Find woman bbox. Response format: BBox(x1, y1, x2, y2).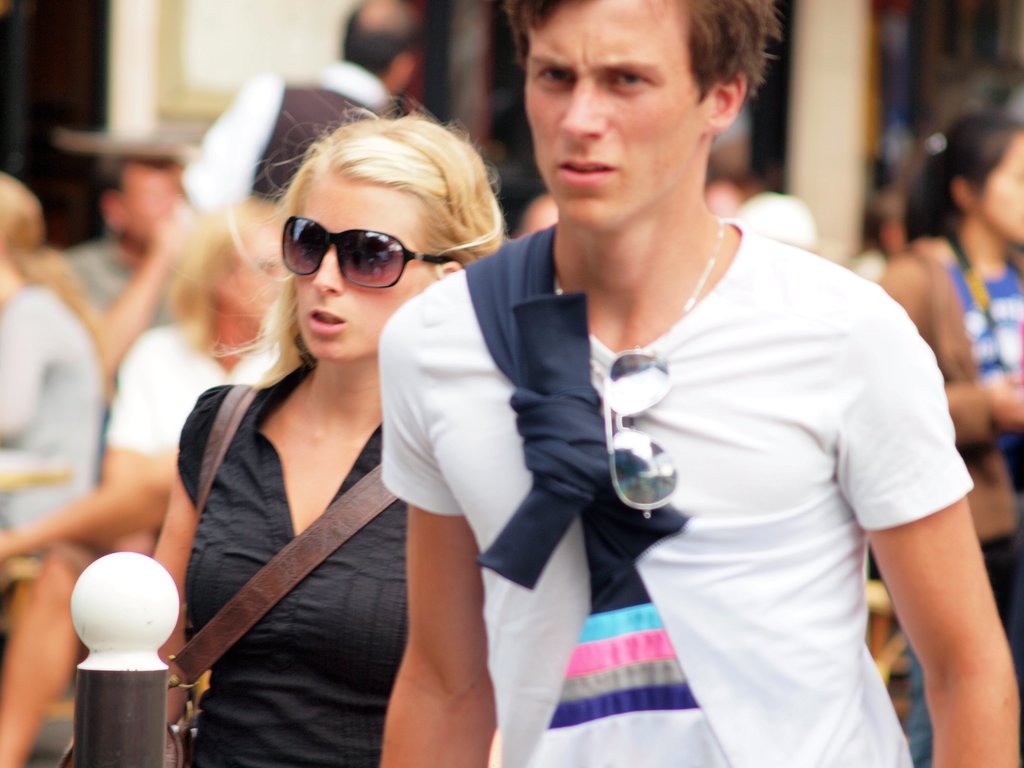
BBox(154, 93, 457, 760).
